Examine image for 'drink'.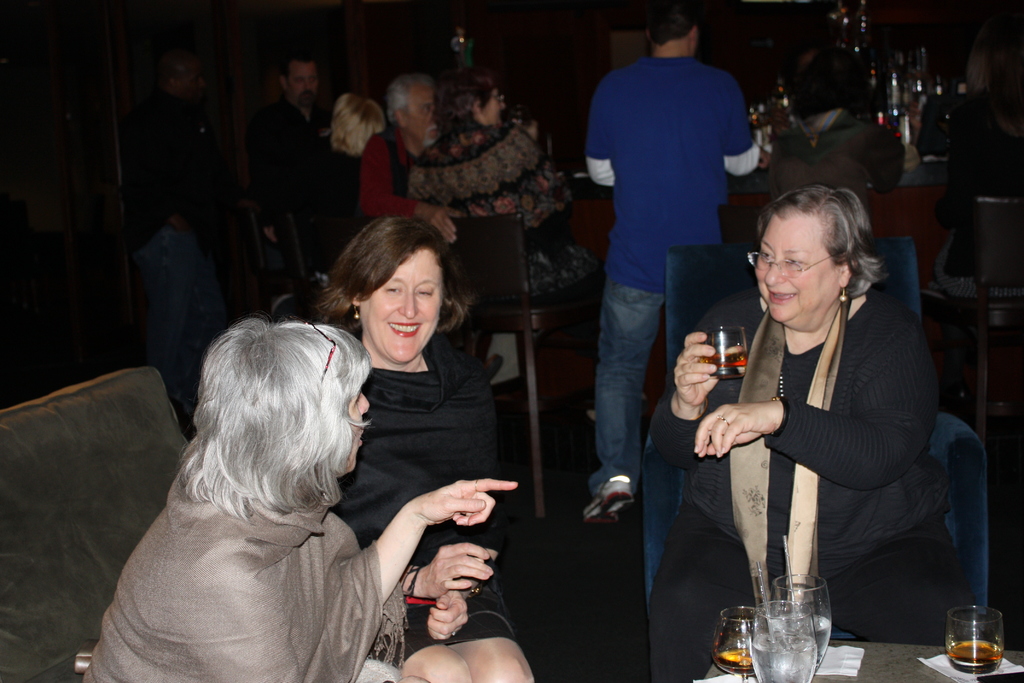
Examination result: Rect(712, 651, 755, 674).
